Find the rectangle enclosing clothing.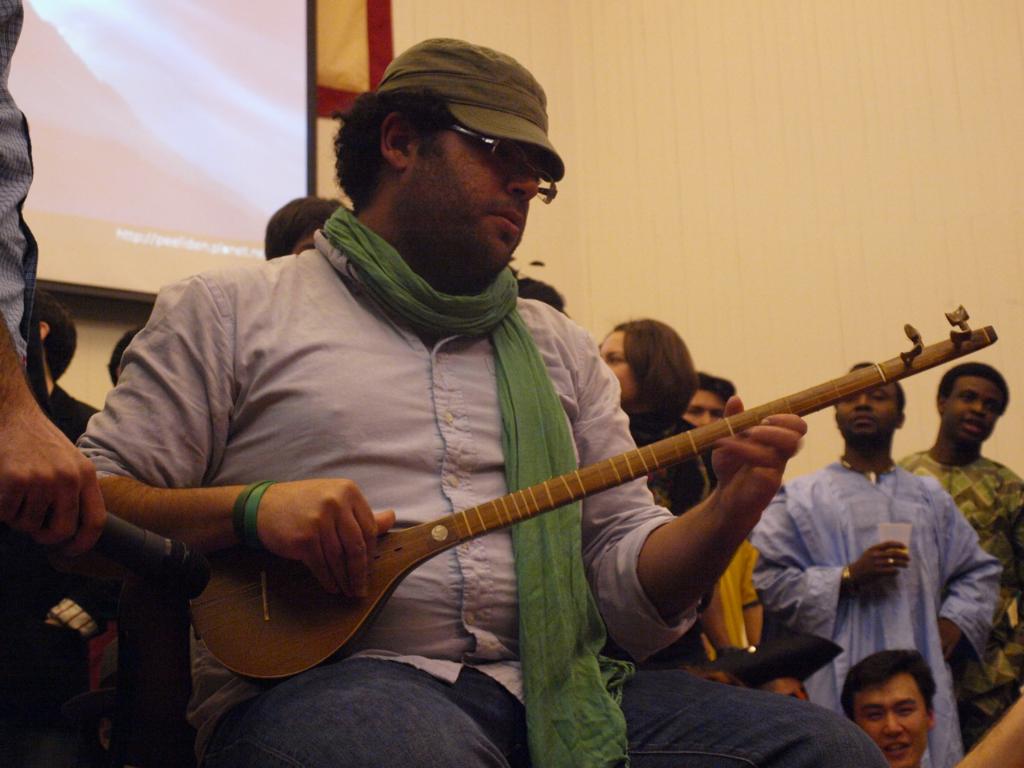
{"x1": 758, "y1": 460, "x2": 1006, "y2": 767}.
